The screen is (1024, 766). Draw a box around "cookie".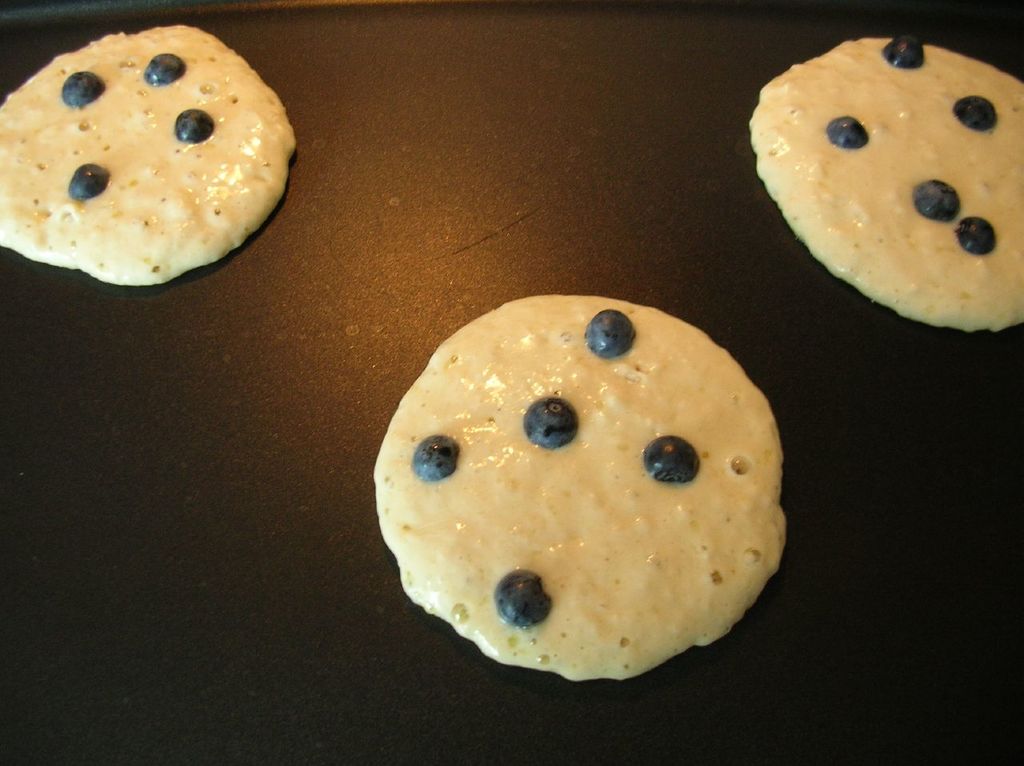
375 297 789 685.
